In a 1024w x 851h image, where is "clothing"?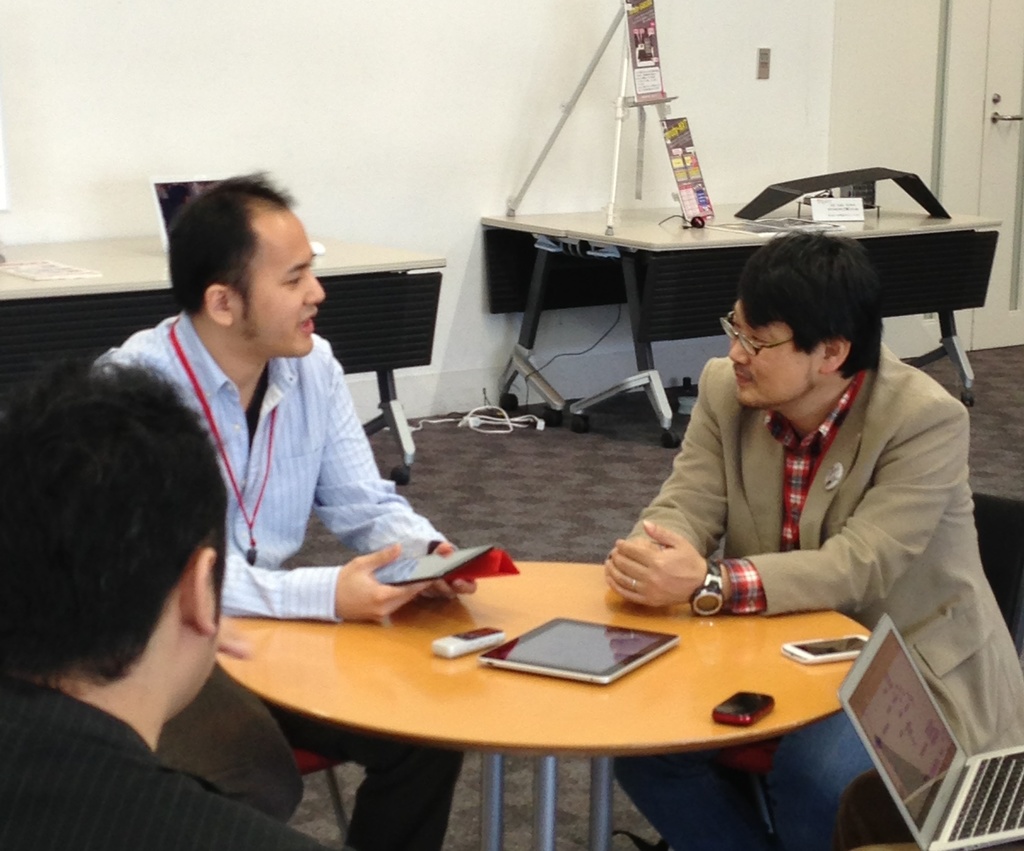
91, 314, 466, 850.
